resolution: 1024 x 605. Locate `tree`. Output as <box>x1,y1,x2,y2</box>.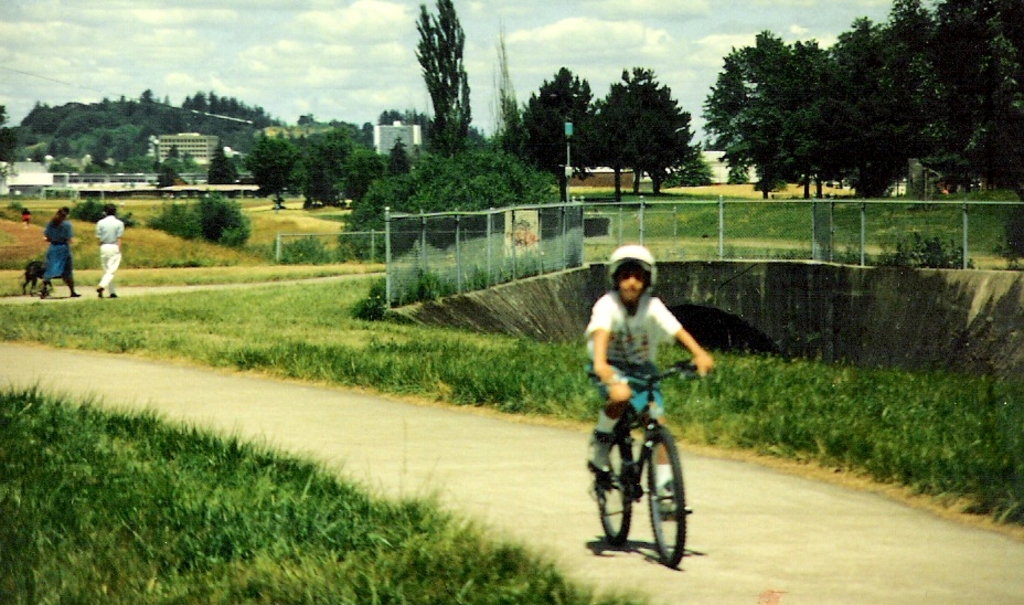
<box>680,150,704,190</box>.
